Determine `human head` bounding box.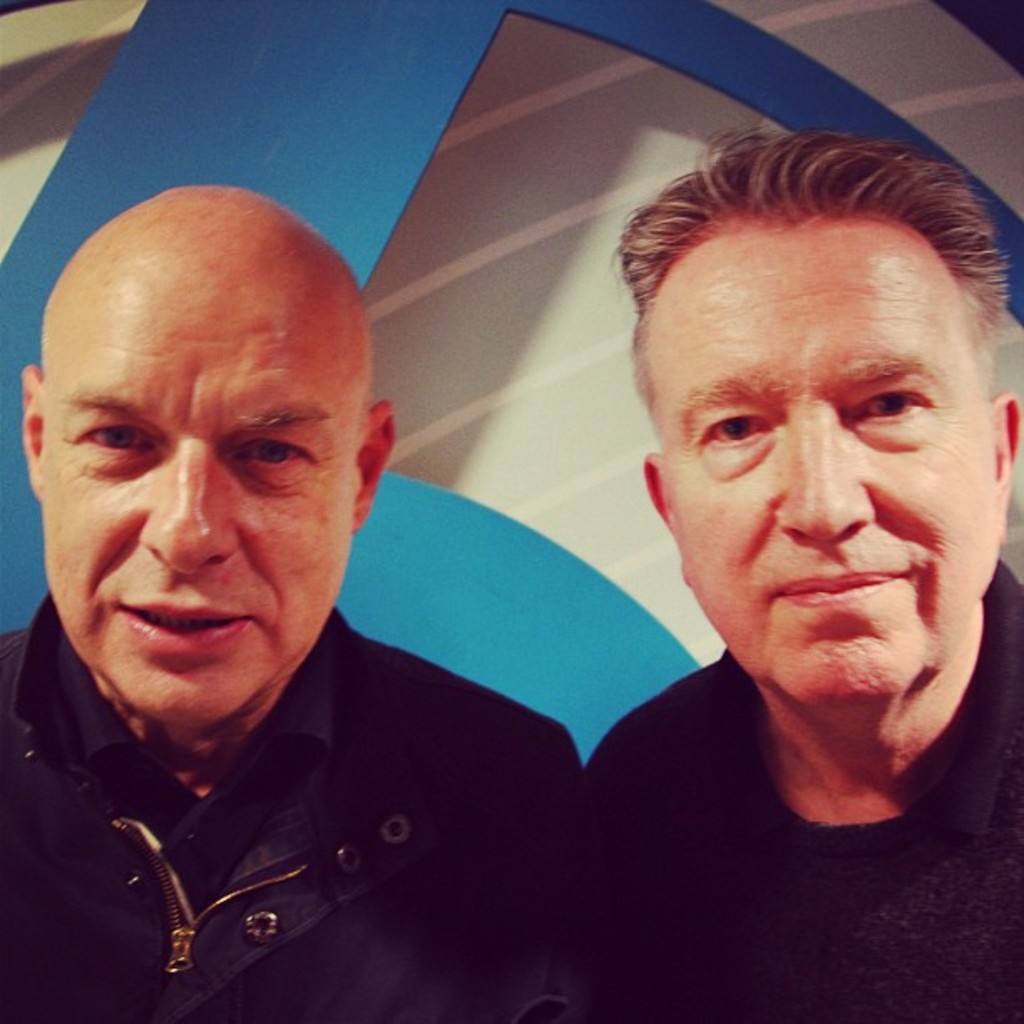
Determined: rect(621, 131, 999, 714).
